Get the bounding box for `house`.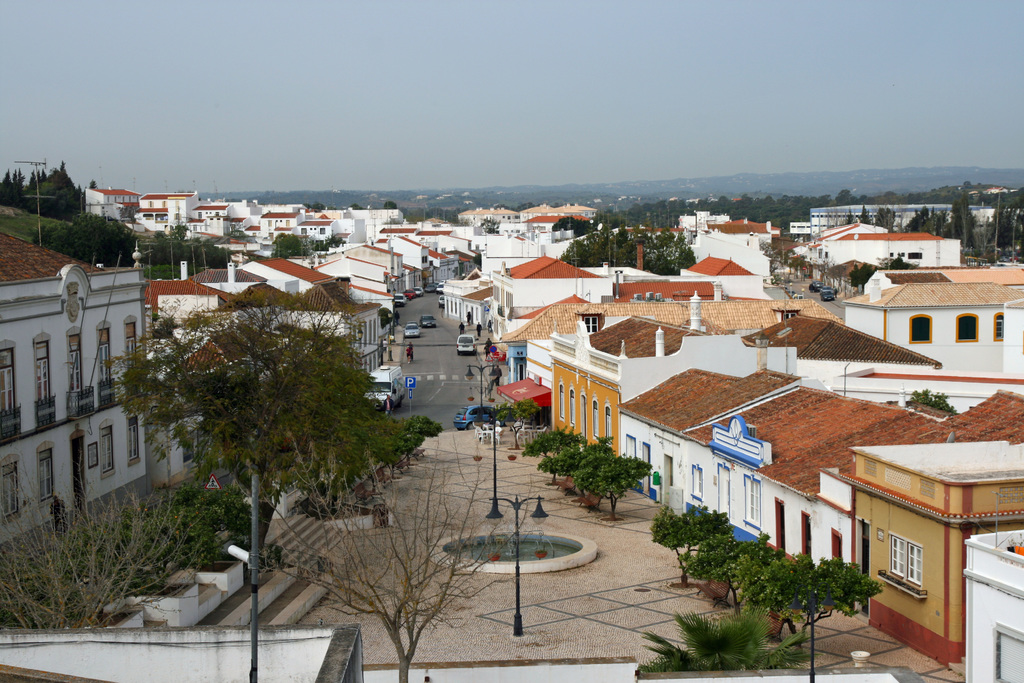
[3,225,147,564].
